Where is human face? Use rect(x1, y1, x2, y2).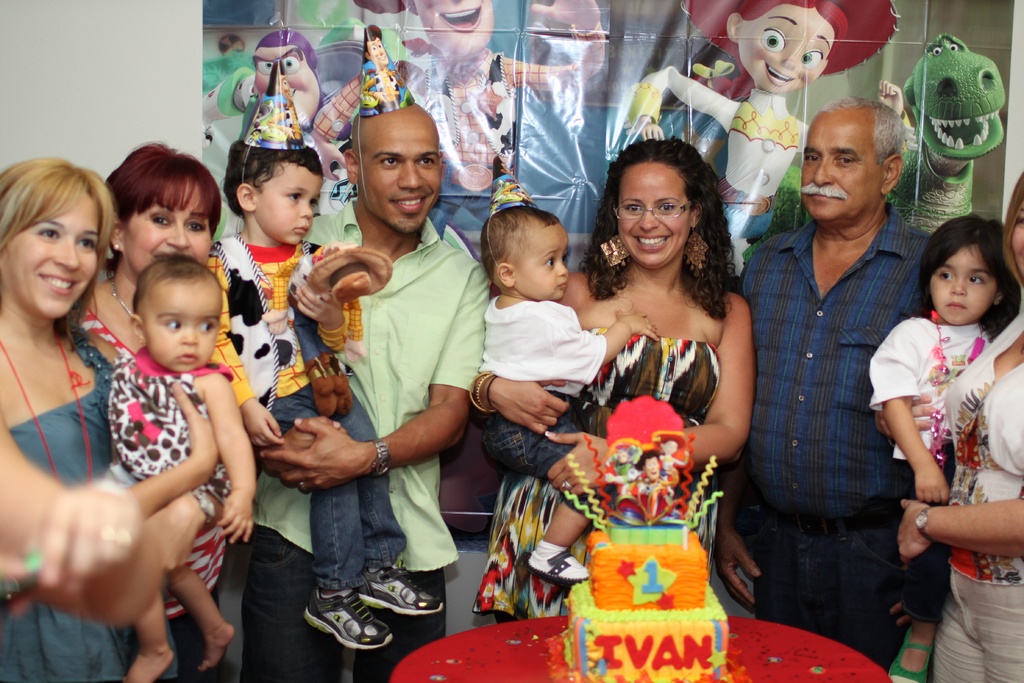
rect(799, 111, 881, 225).
